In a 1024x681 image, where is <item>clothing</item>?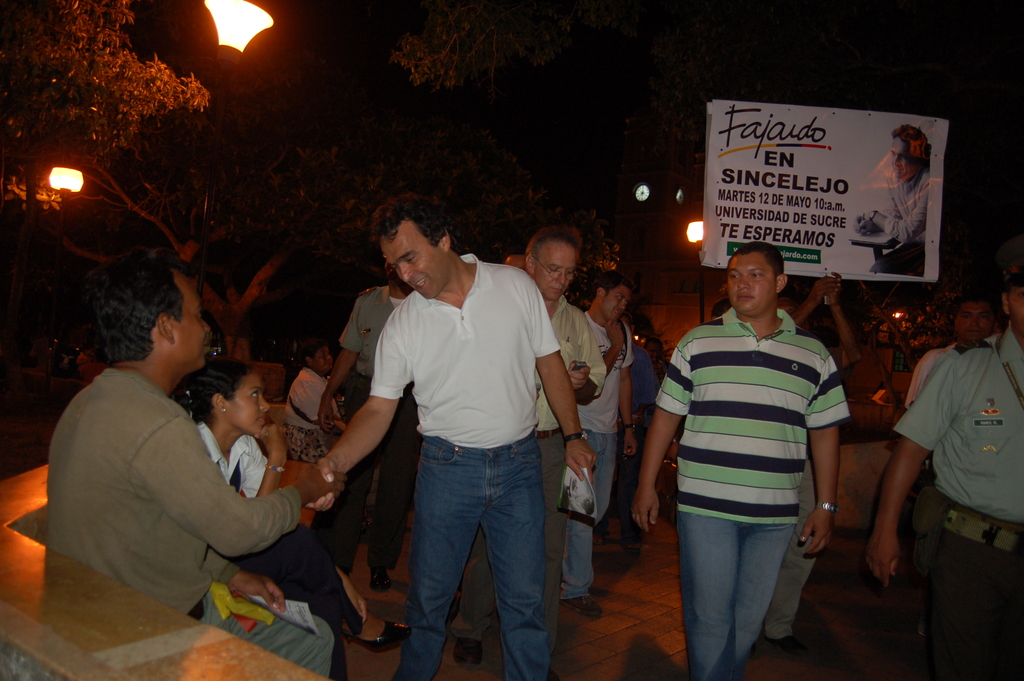
l=49, t=370, r=294, b=619.
